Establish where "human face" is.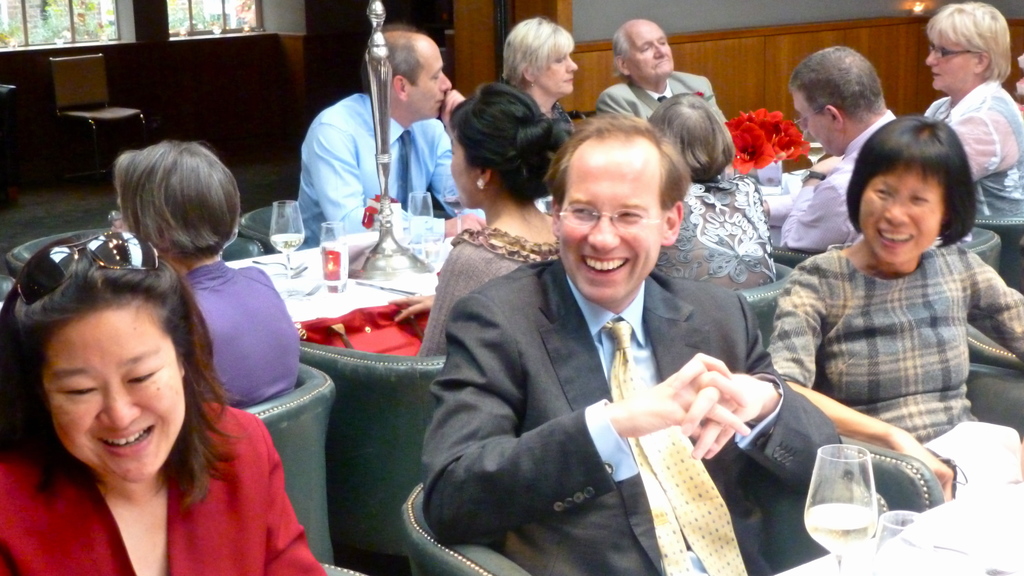
Established at <bbox>860, 162, 947, 265</bbox>.
